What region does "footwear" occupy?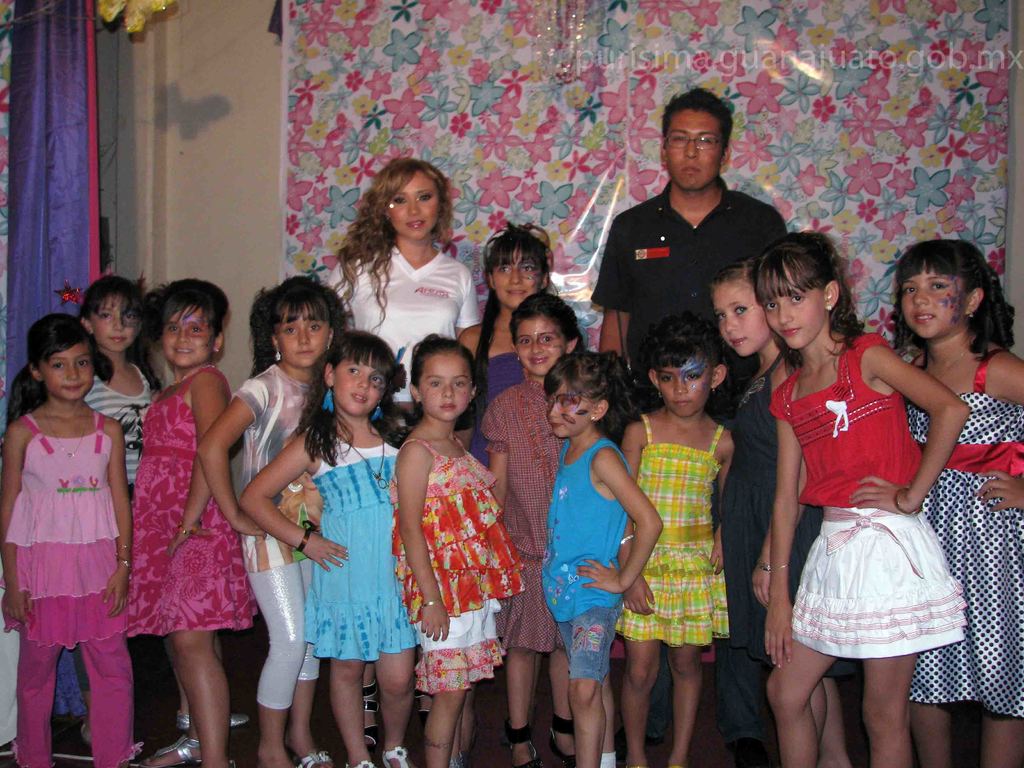
bbox=(445, 753, 470, 767).
